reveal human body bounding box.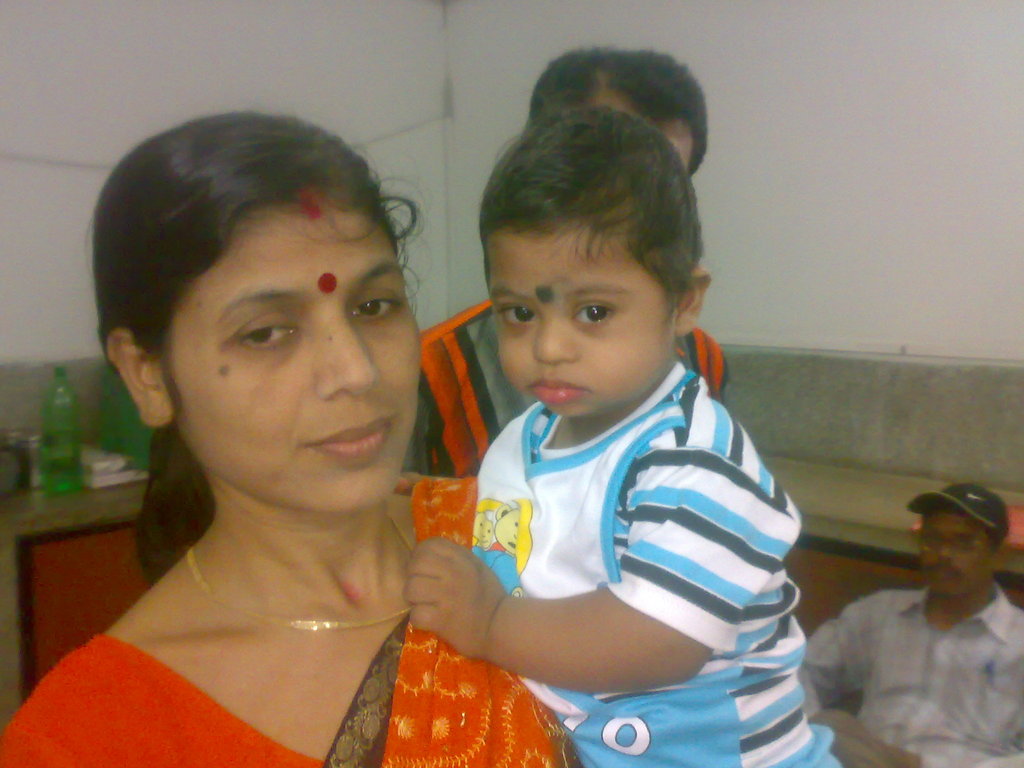
Revealed: bbox=[812, 604, 1023, 765].
